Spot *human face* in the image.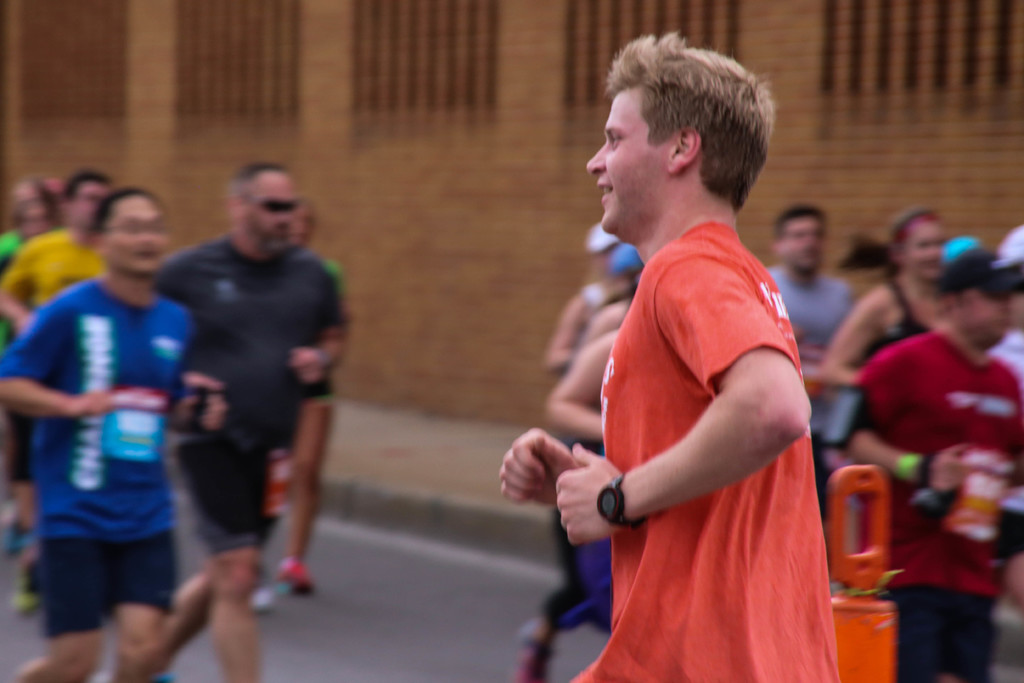
*human face* found at [966,284,1011,347].
